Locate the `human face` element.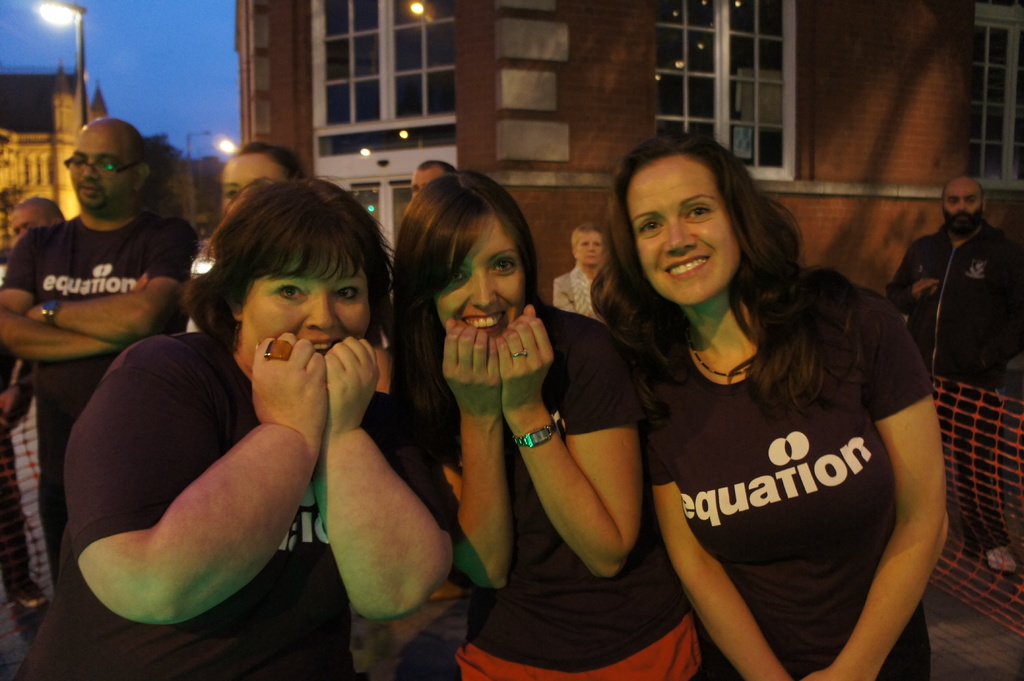
Element bbox: l=409, t=168, r=442, b=200.
